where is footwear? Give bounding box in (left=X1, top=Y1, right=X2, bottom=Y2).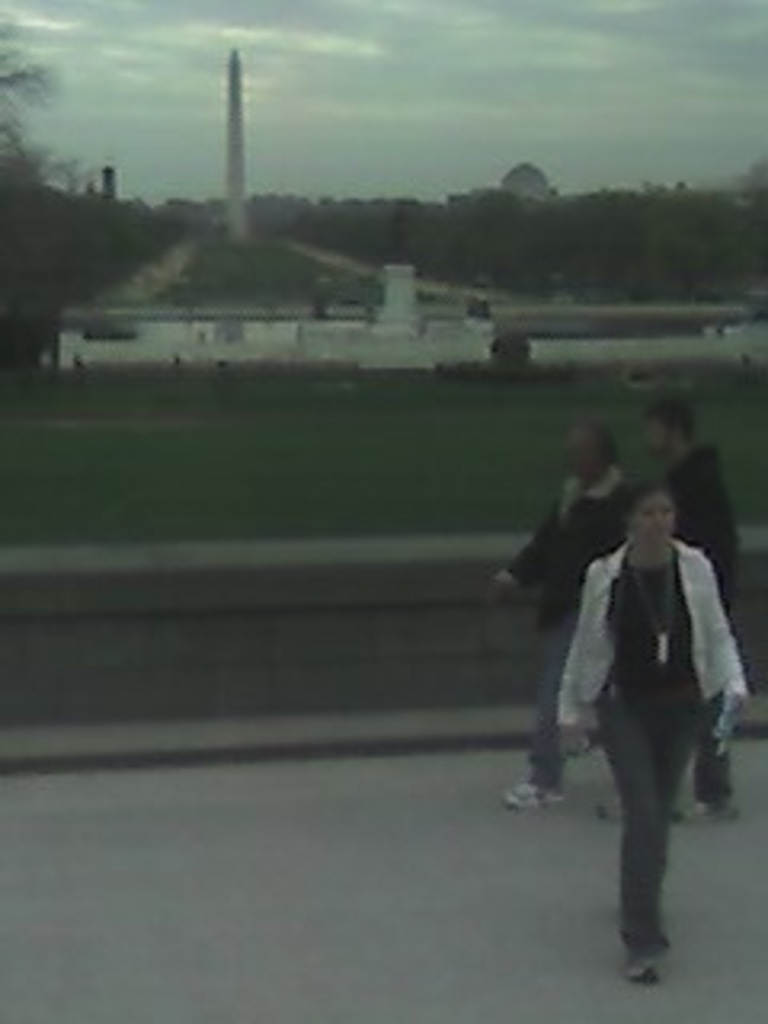
(left=627, top=957, right=659, bottom=992).
